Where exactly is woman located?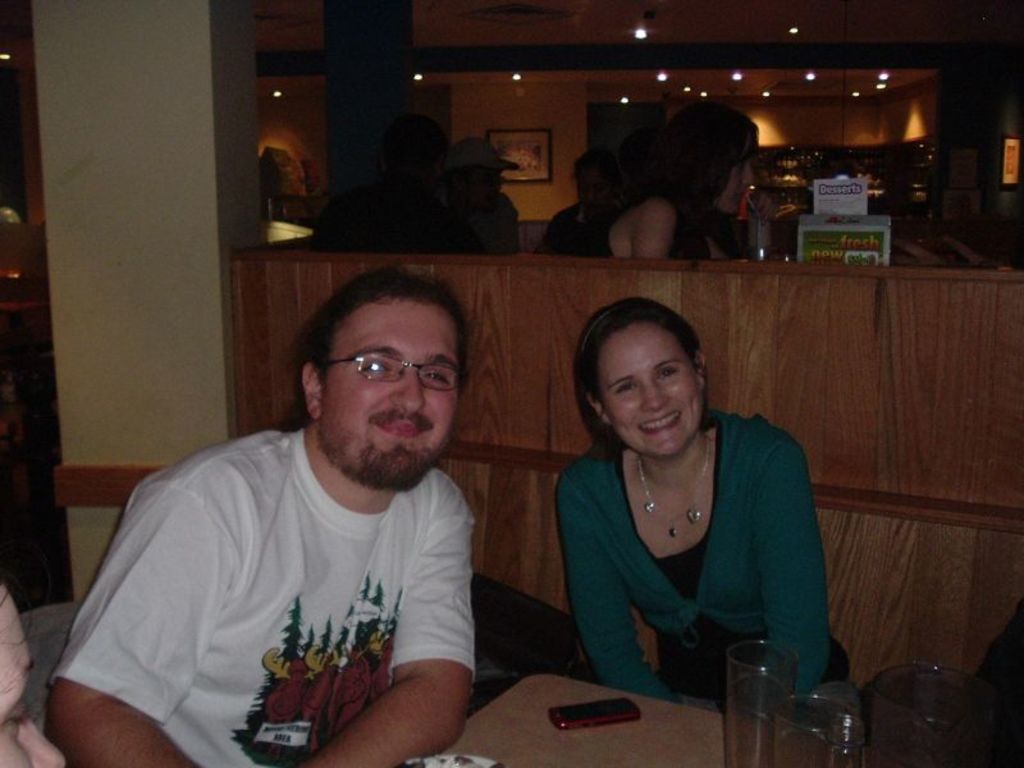
Its bounding box is [left=536, top=297, right=838, bottom=732].
